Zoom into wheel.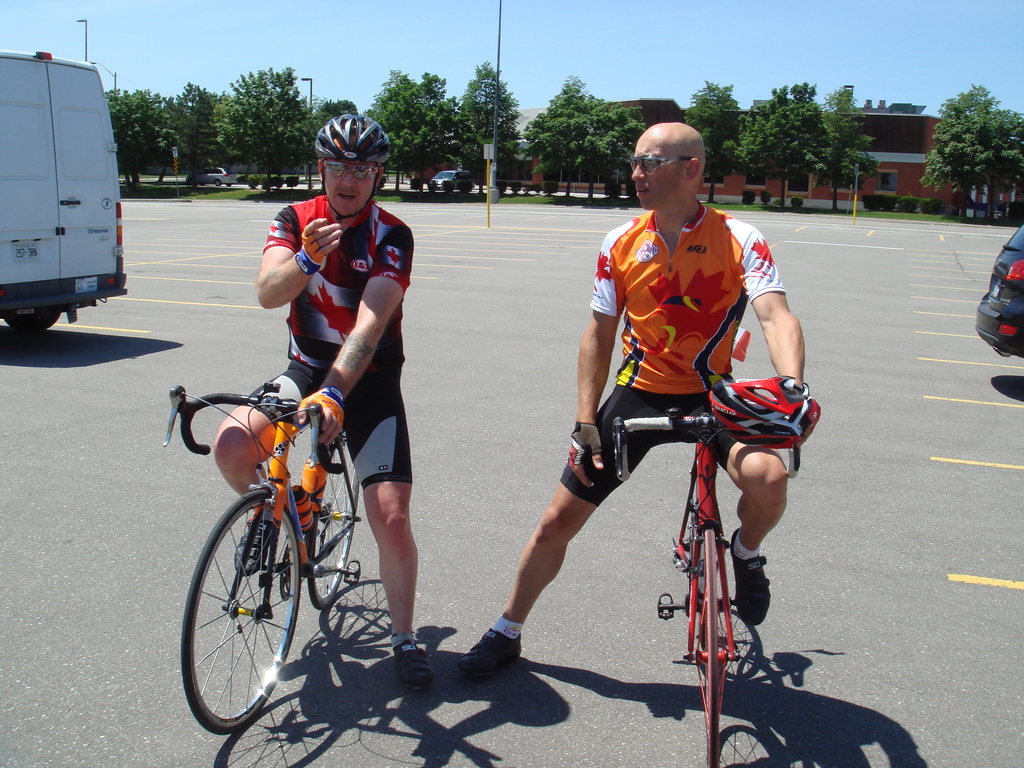
Zoom target: bbox=[694, 524, 726, 767].
